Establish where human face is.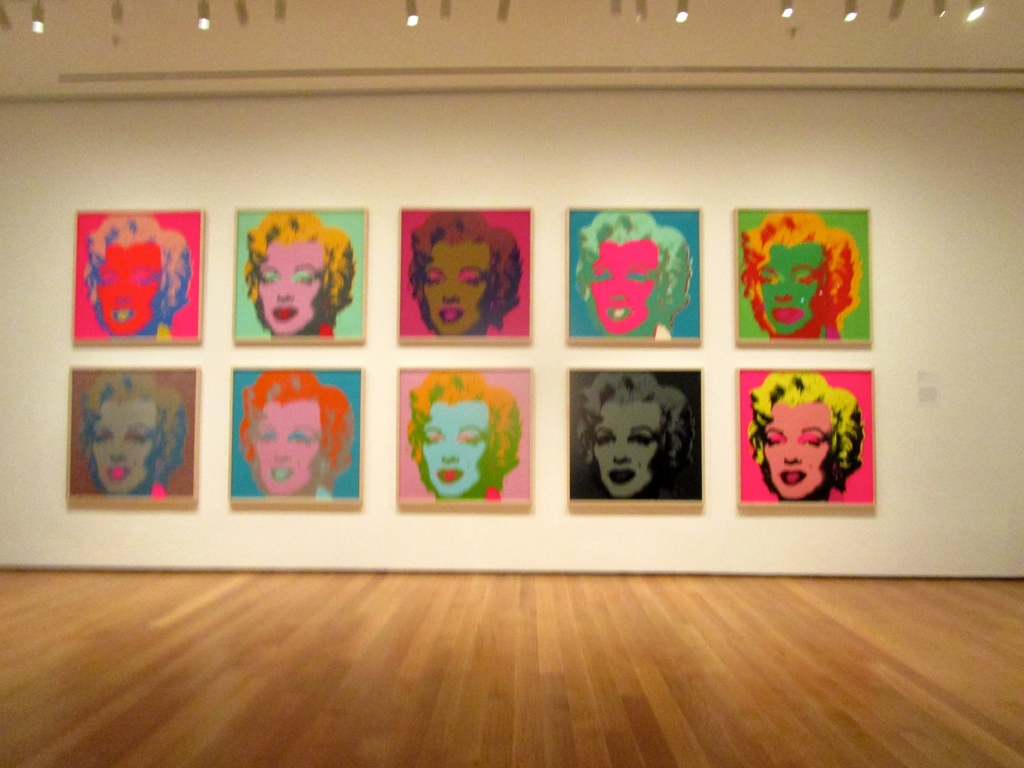
Established at (763,405,832,500).
